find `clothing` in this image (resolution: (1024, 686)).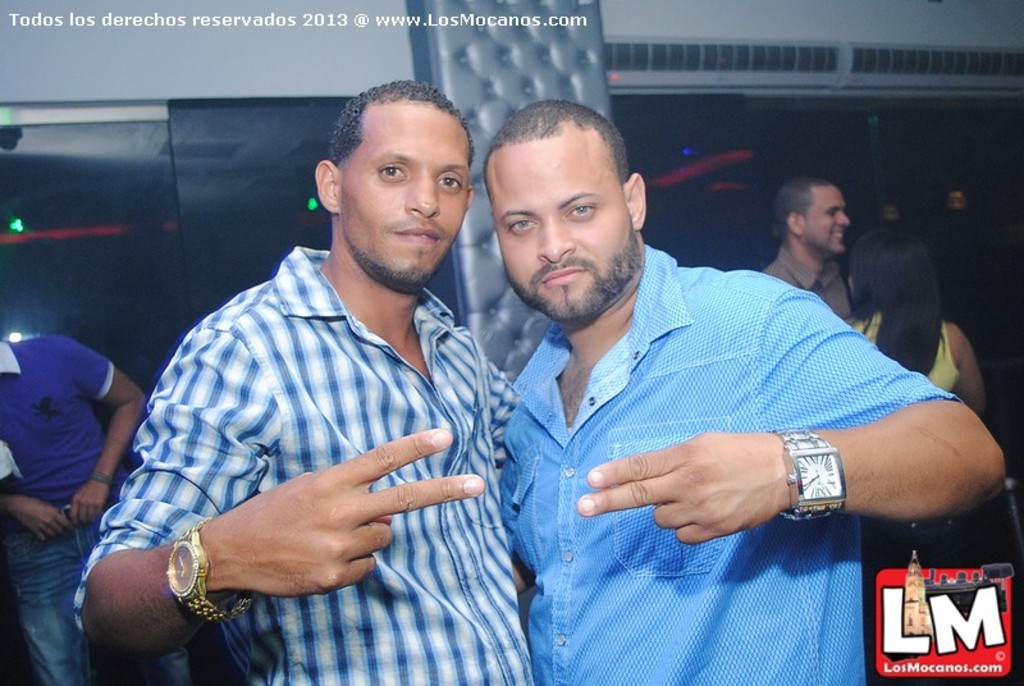
pyautogui.locateOnScreen(500, 250, 956, 685).
